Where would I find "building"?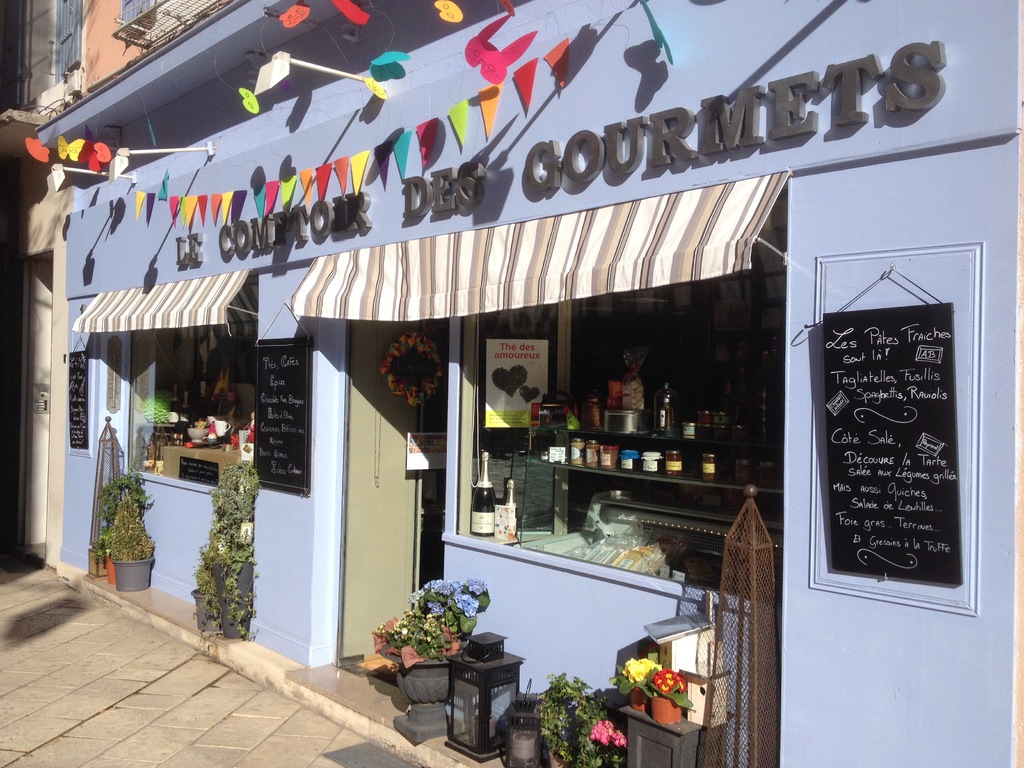
At 0,0,1023,767.
